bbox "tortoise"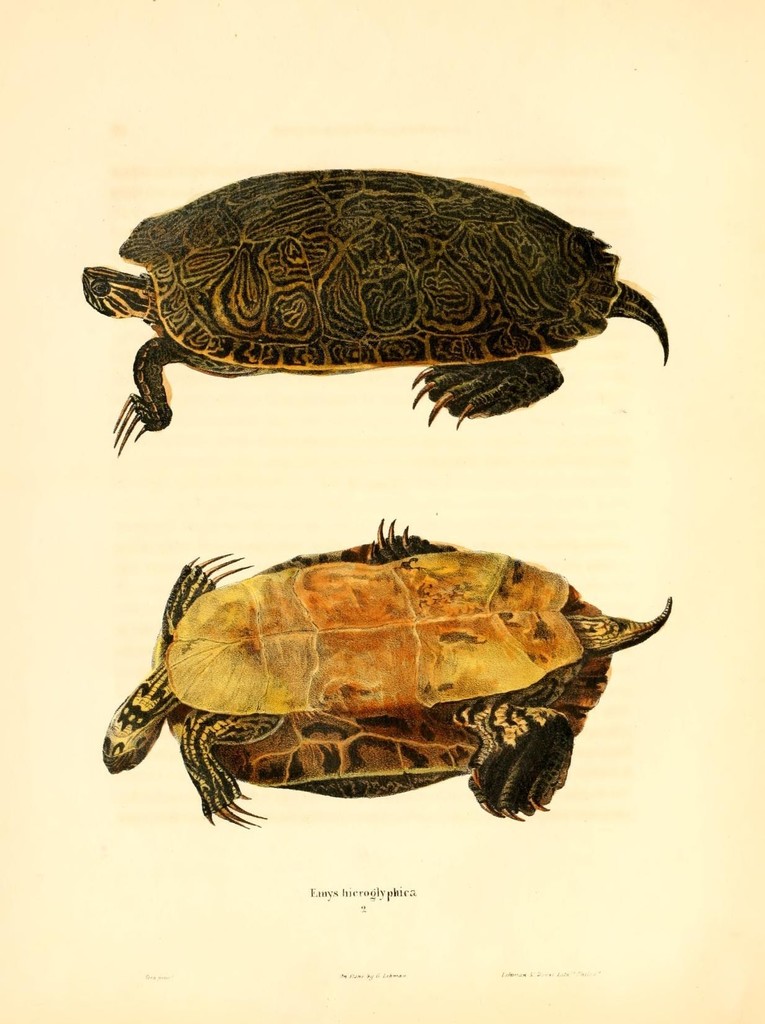
x1=77 y1=166 x2=669 y2=462
